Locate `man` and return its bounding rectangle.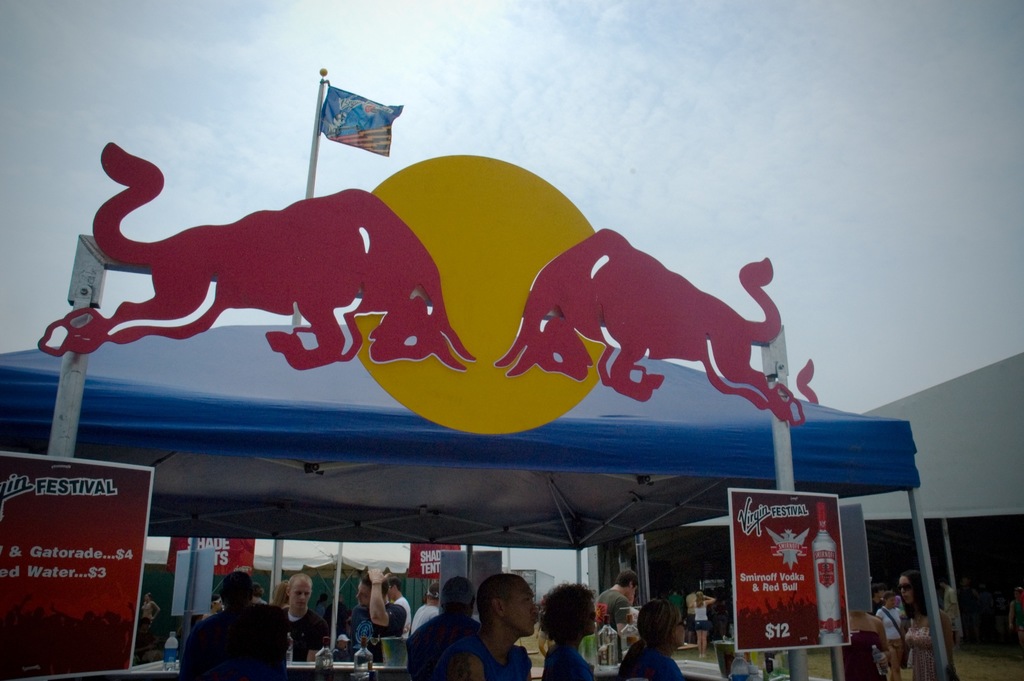
[left=406, top=578, right=443, bottom=632].
